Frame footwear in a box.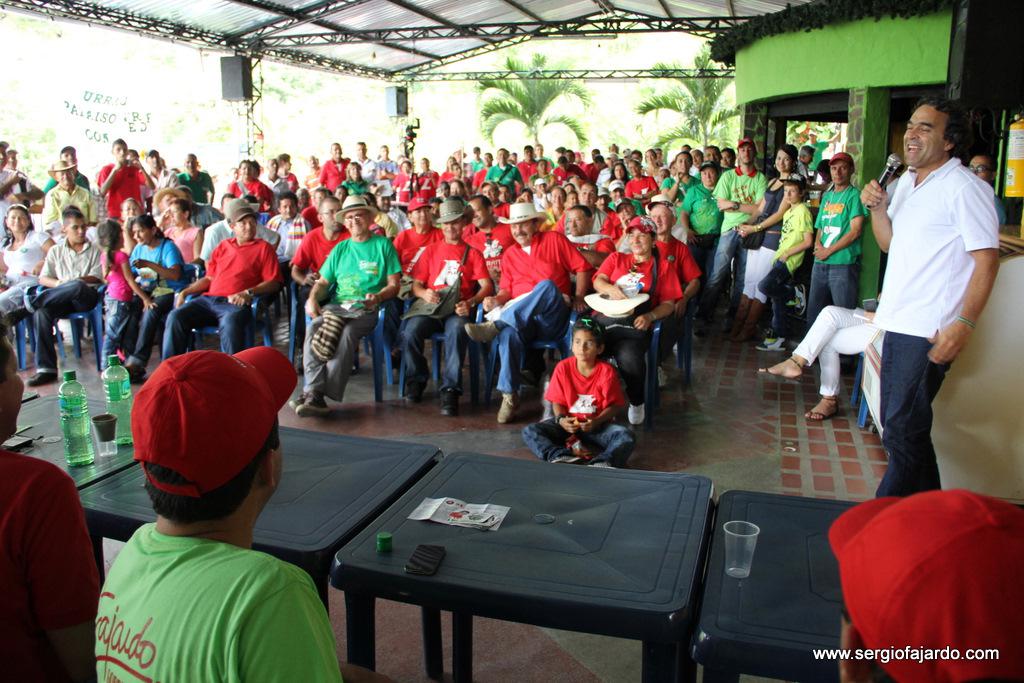
locate(26, 373, 56, 389).
